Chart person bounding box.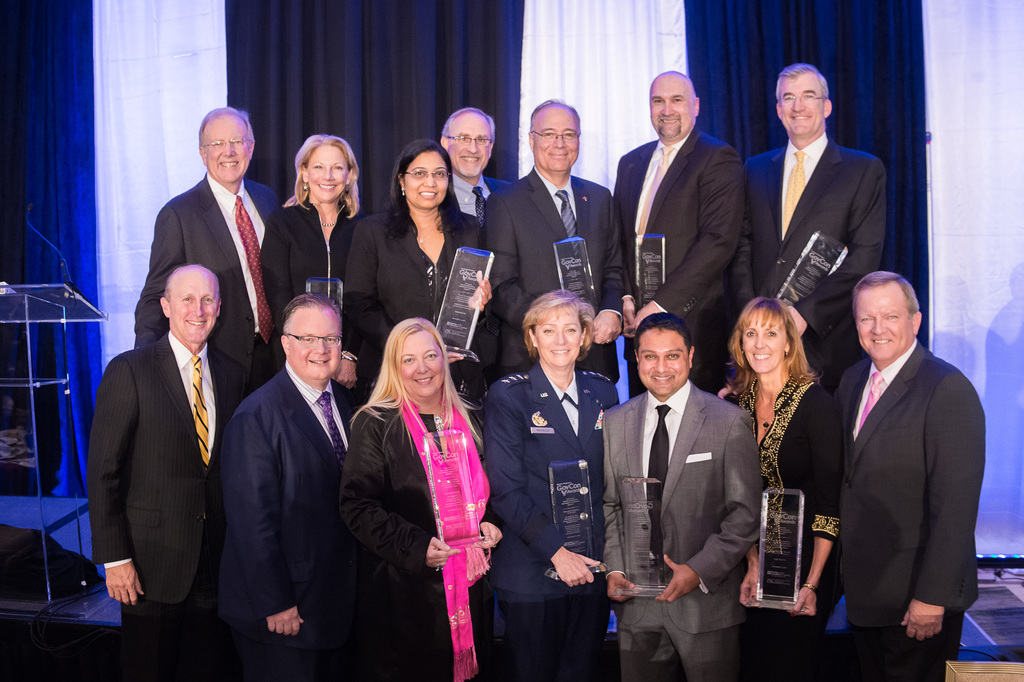
Charted: x1=338, y1=319, x2=502, y2=681.
